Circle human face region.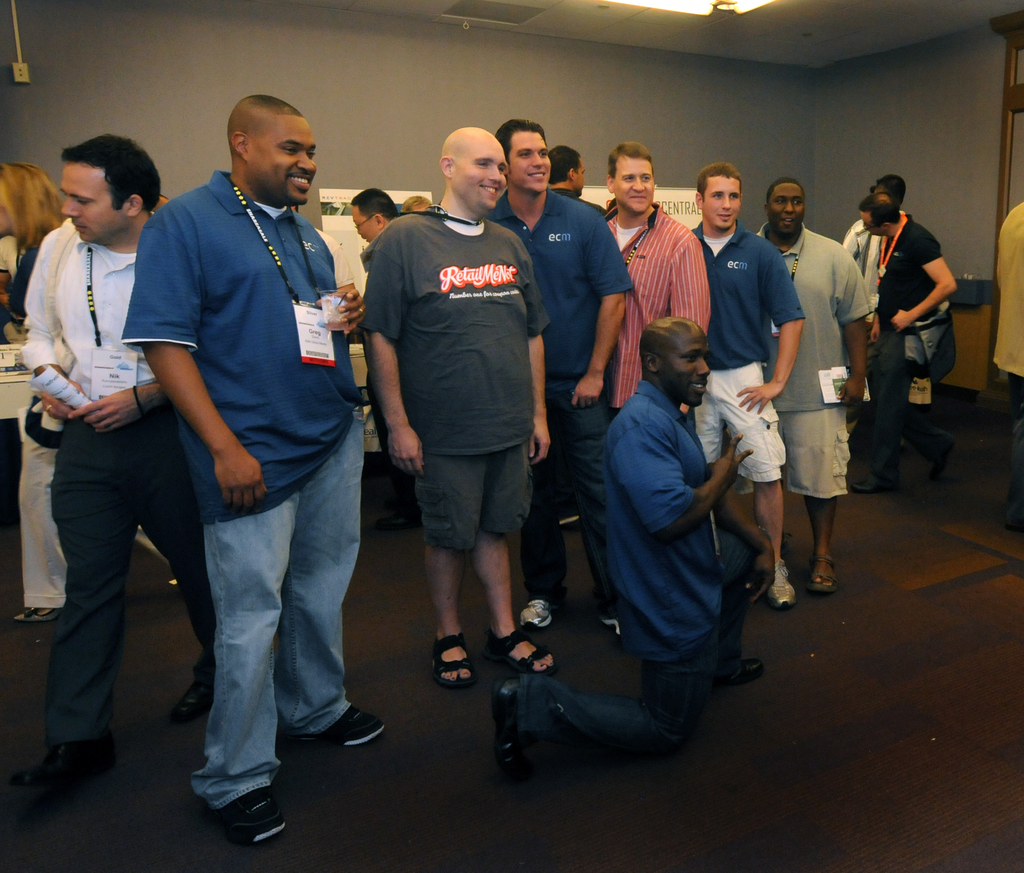
Region: box(250, 114, 316, 207).
